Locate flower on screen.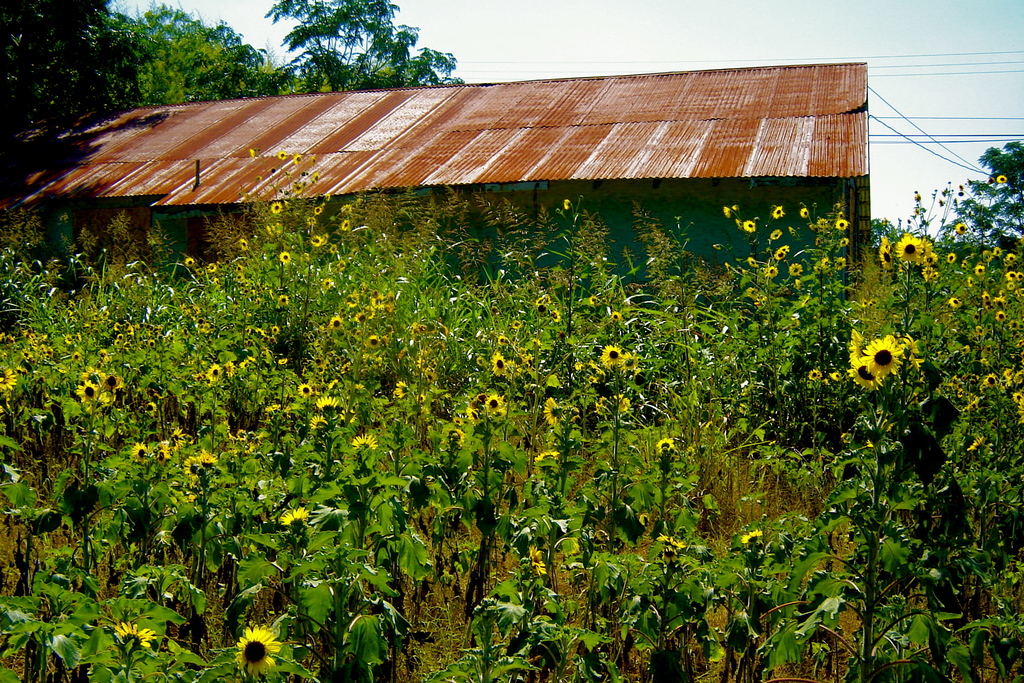
On screen at bbox(655, 434, 675, 453).
